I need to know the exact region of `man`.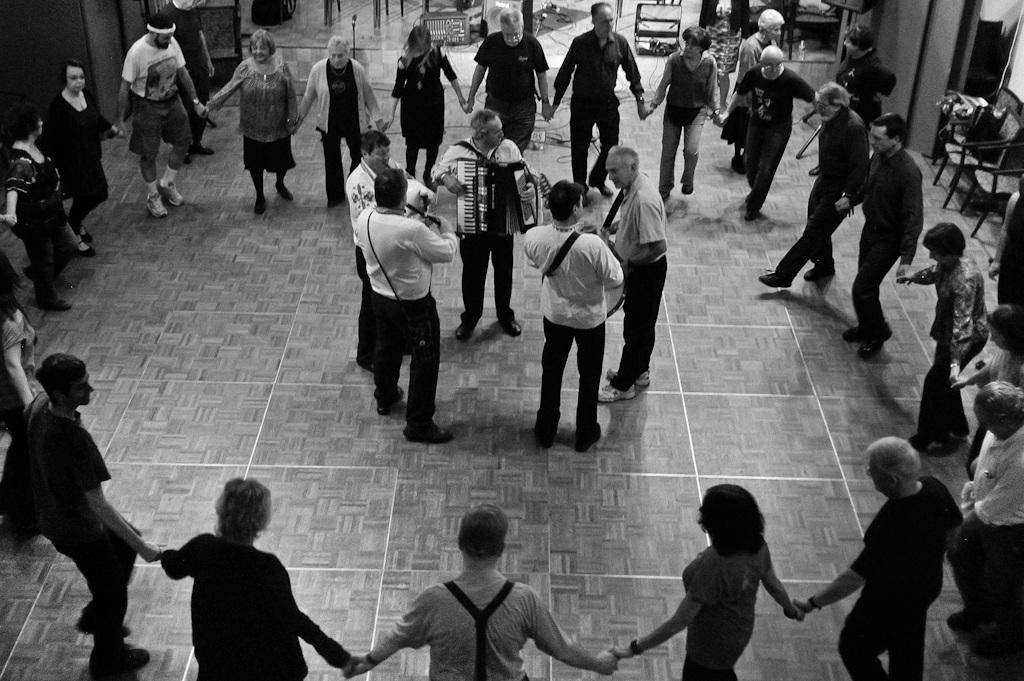
Region: 117 11 203 216.
